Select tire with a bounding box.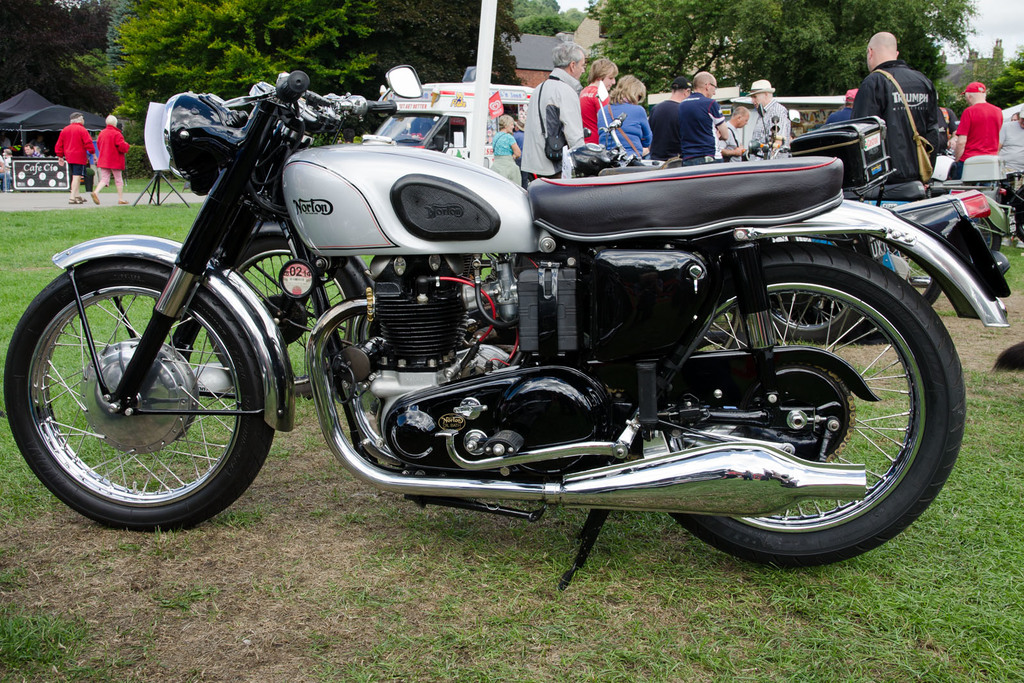
<box>202,239,371,407</box>.
